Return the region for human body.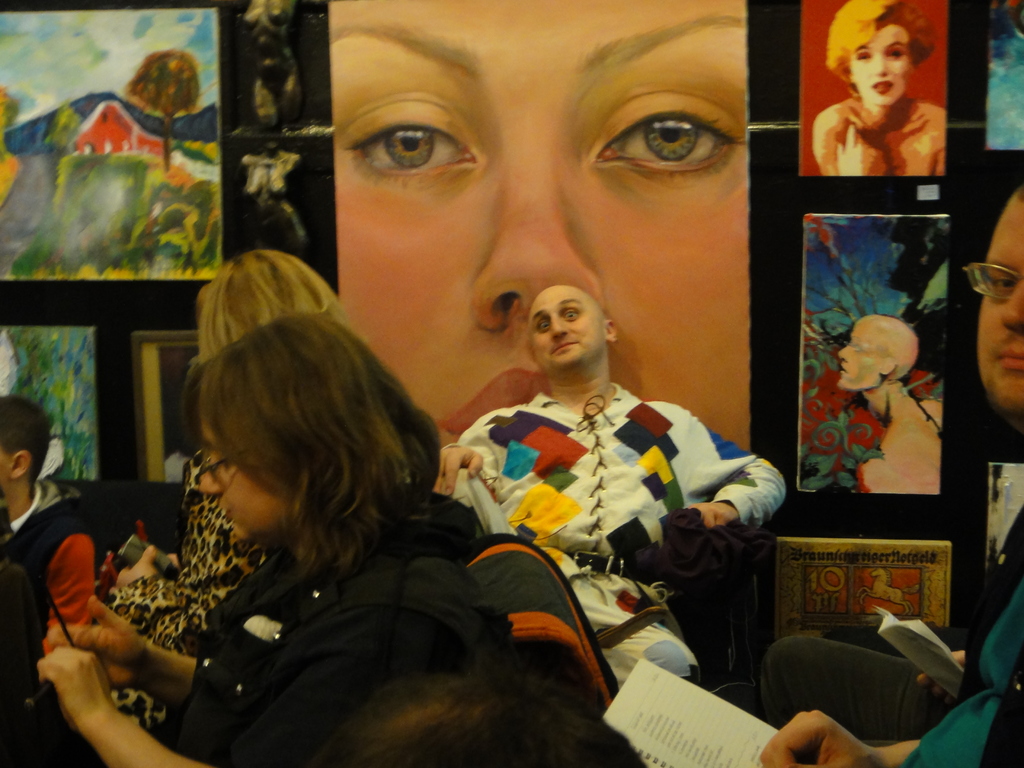
<region>0, 382, 103, 655</region>.
